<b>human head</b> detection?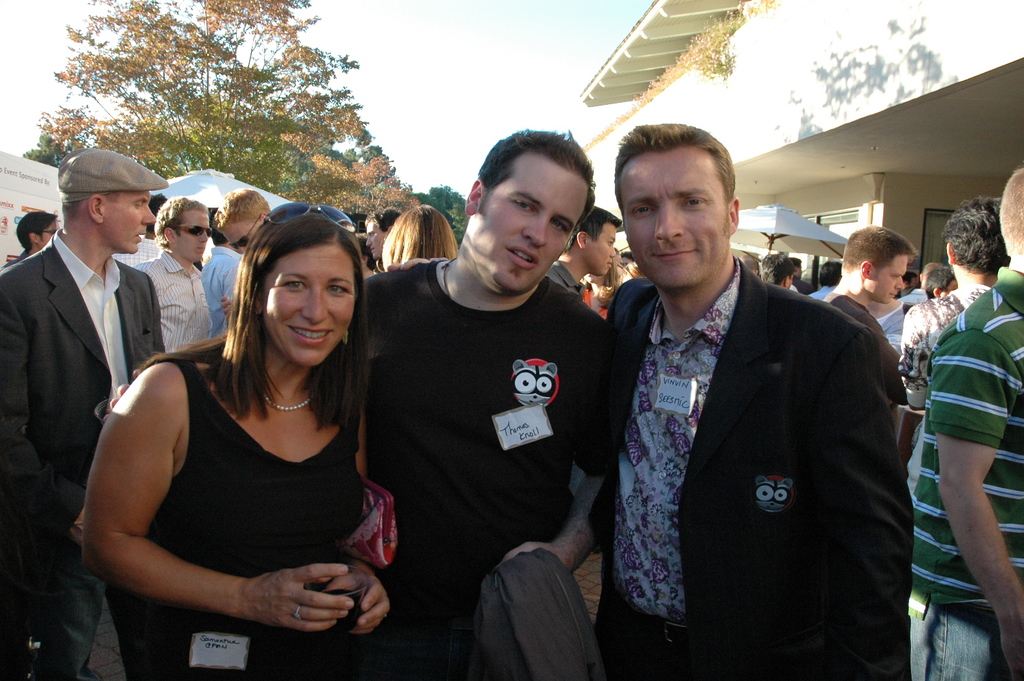
58 147 167 253
